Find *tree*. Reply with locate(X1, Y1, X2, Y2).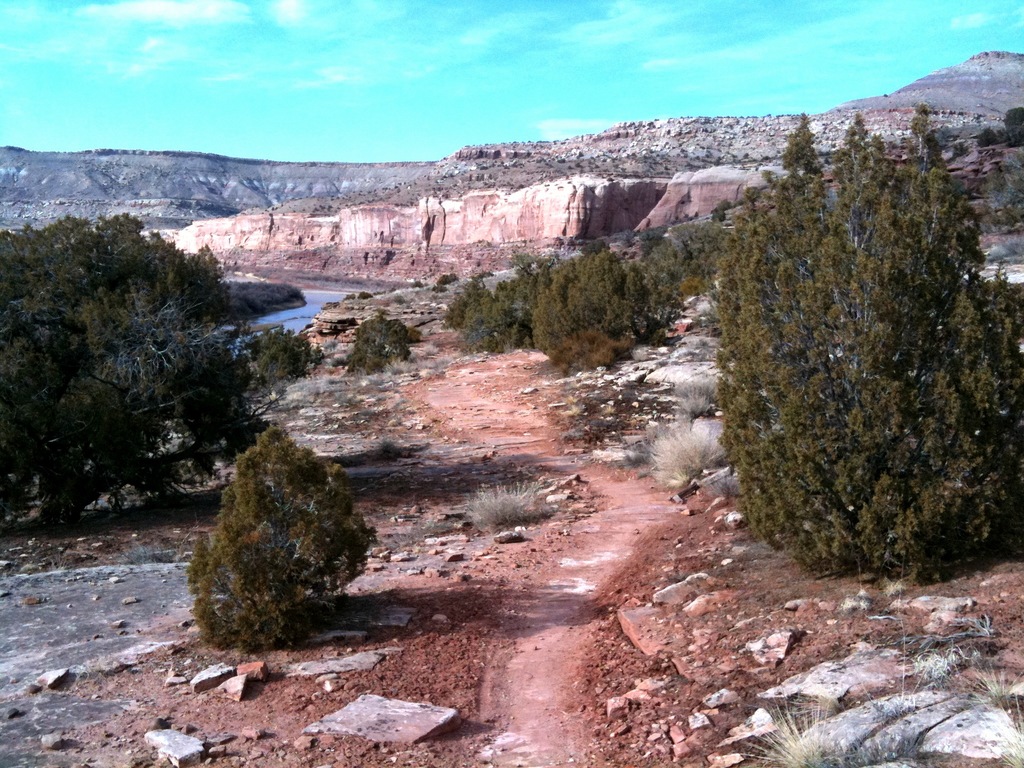
locate(191, 529, 283, 654).
